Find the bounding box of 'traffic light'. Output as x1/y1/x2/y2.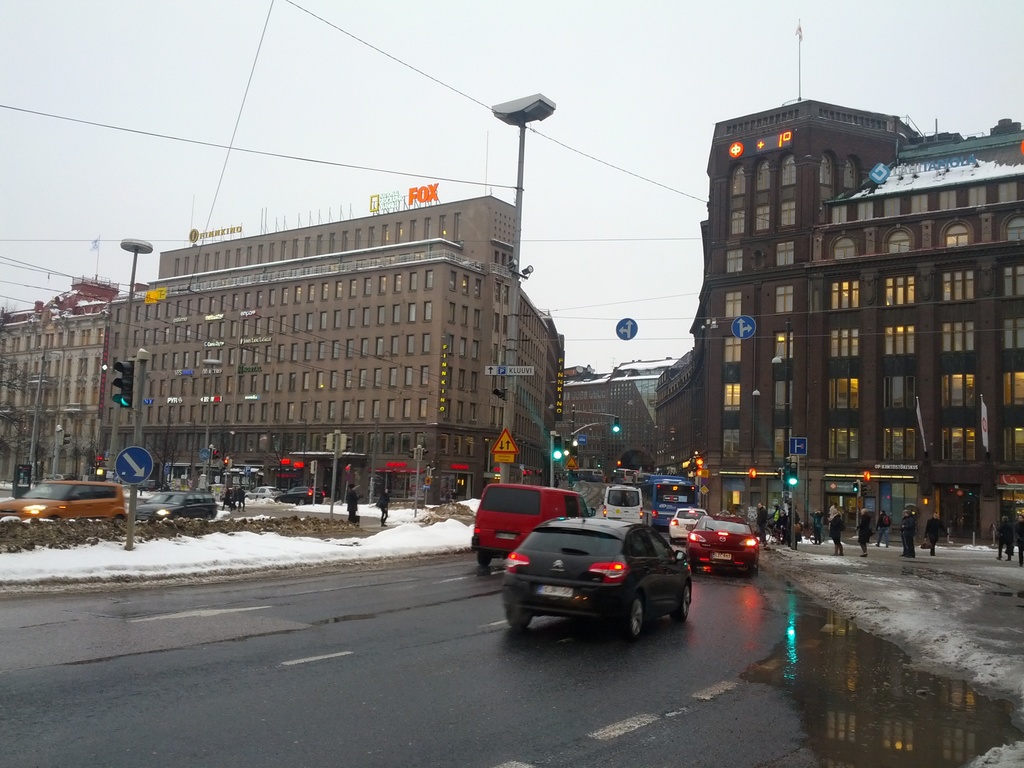
230/459/236/467.
